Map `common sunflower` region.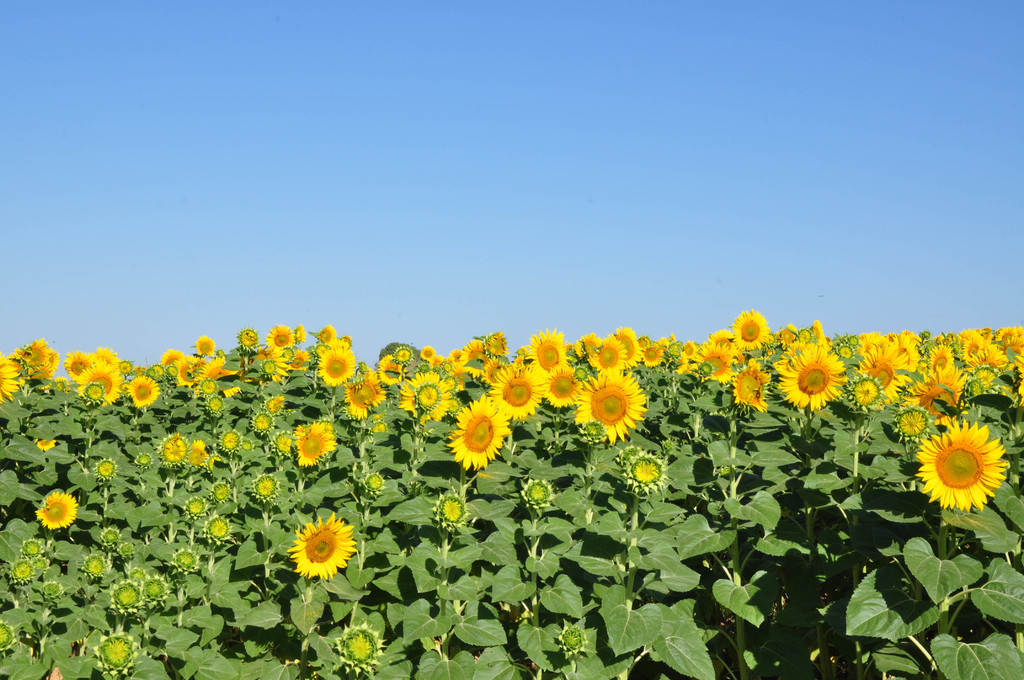
Mapped to pyautogui.locateOnScreen(961, 340, 986, 371).
